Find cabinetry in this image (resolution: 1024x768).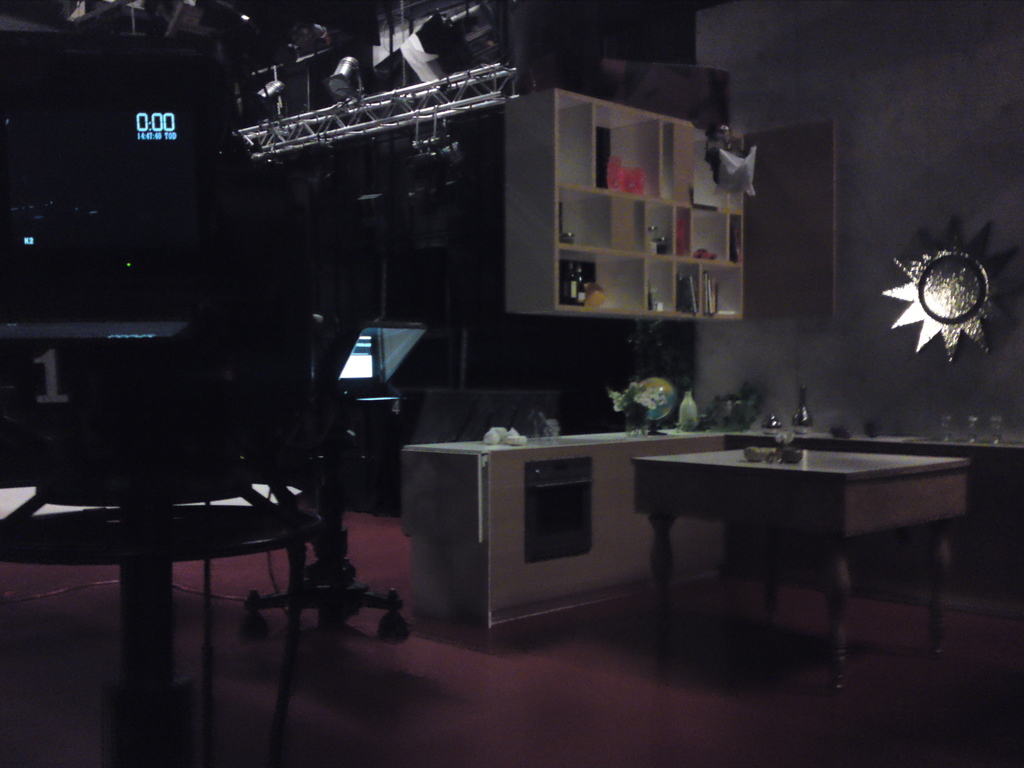
[x1=399, y1=400, x2=780, y2=650].
